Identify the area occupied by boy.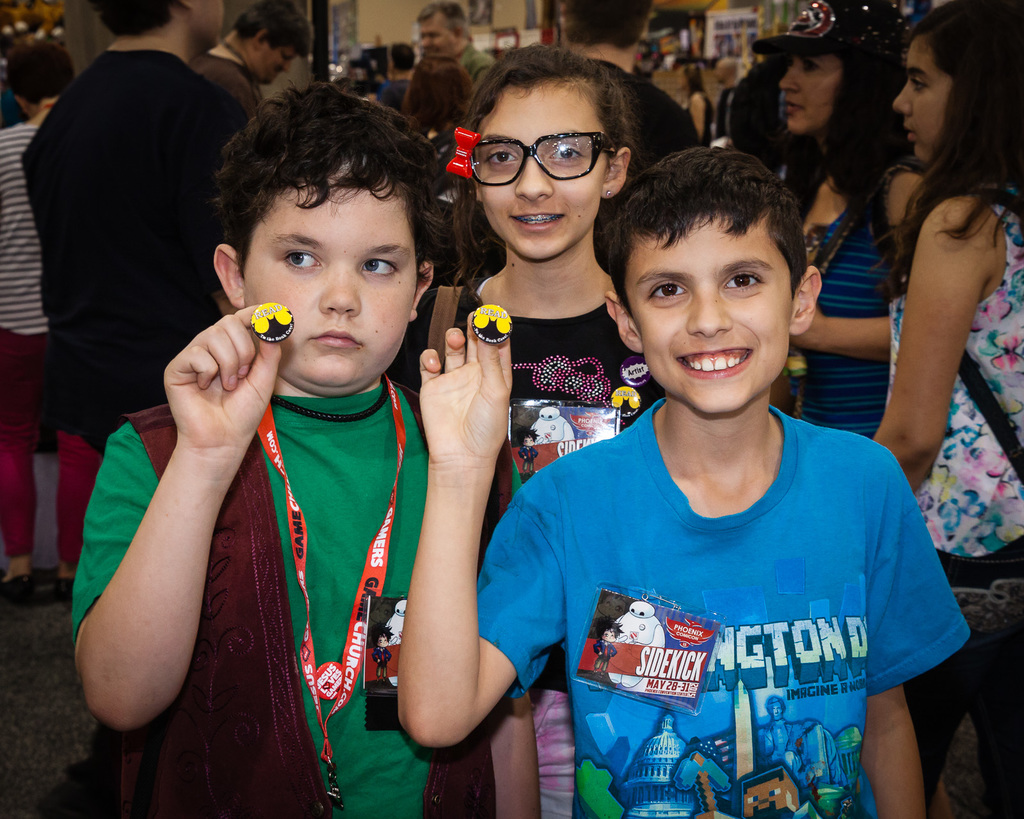
Area: region(3, 35, 108, 589).
